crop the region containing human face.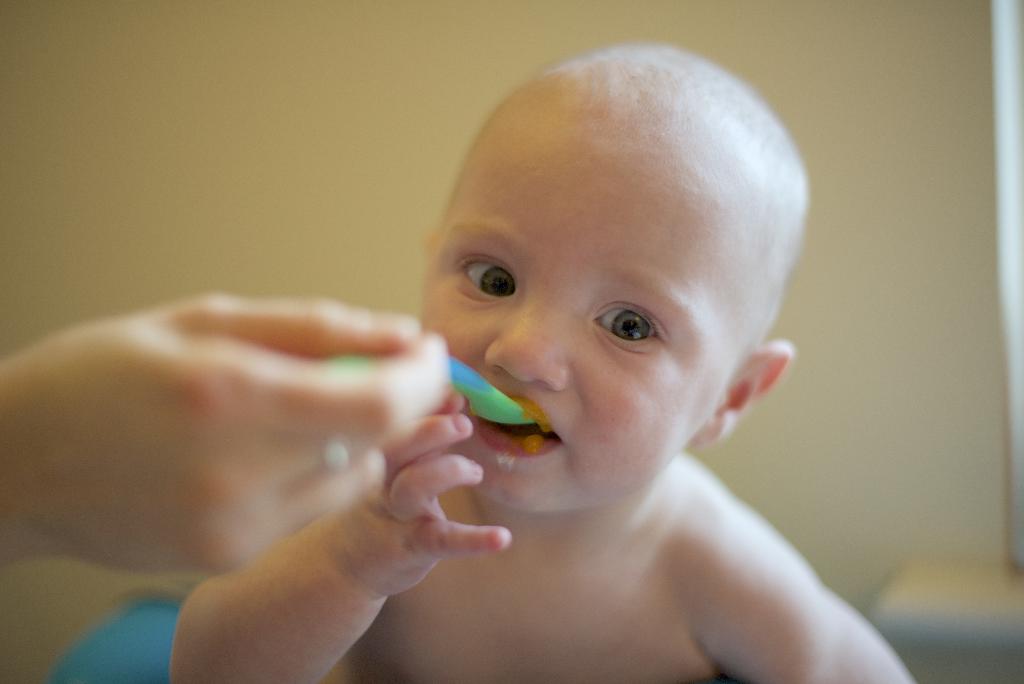
Crop region: left=407, top=66, right=792, bottom=505.
